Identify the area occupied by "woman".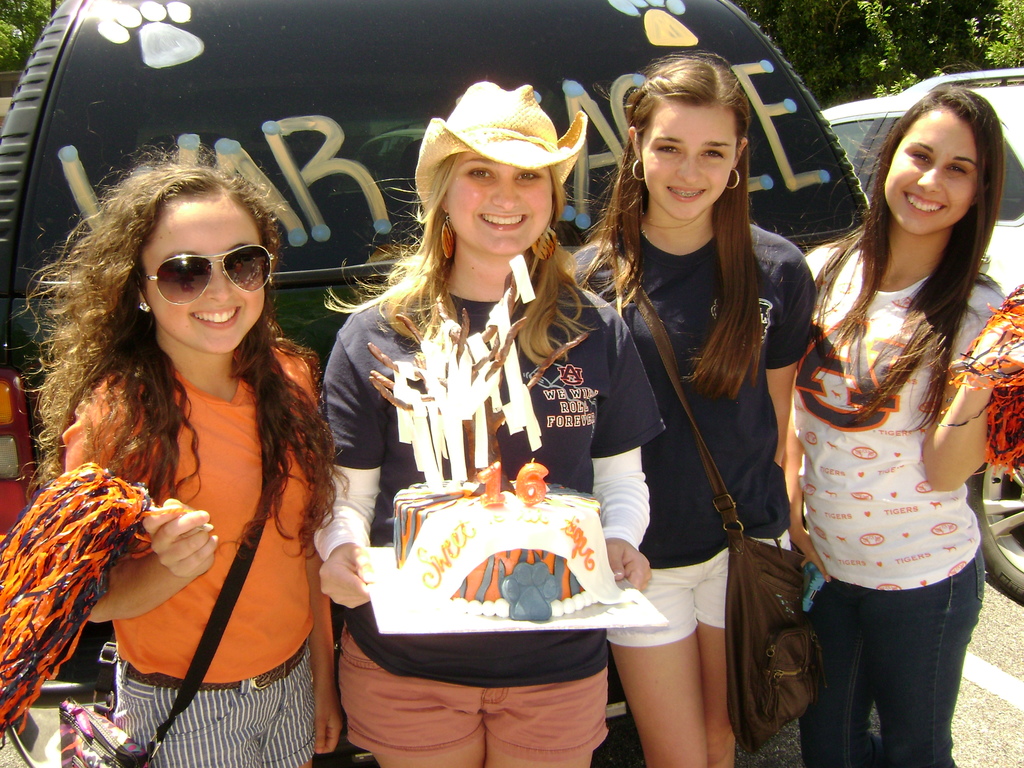
Area: BBox(17, 146, 351, 767).
